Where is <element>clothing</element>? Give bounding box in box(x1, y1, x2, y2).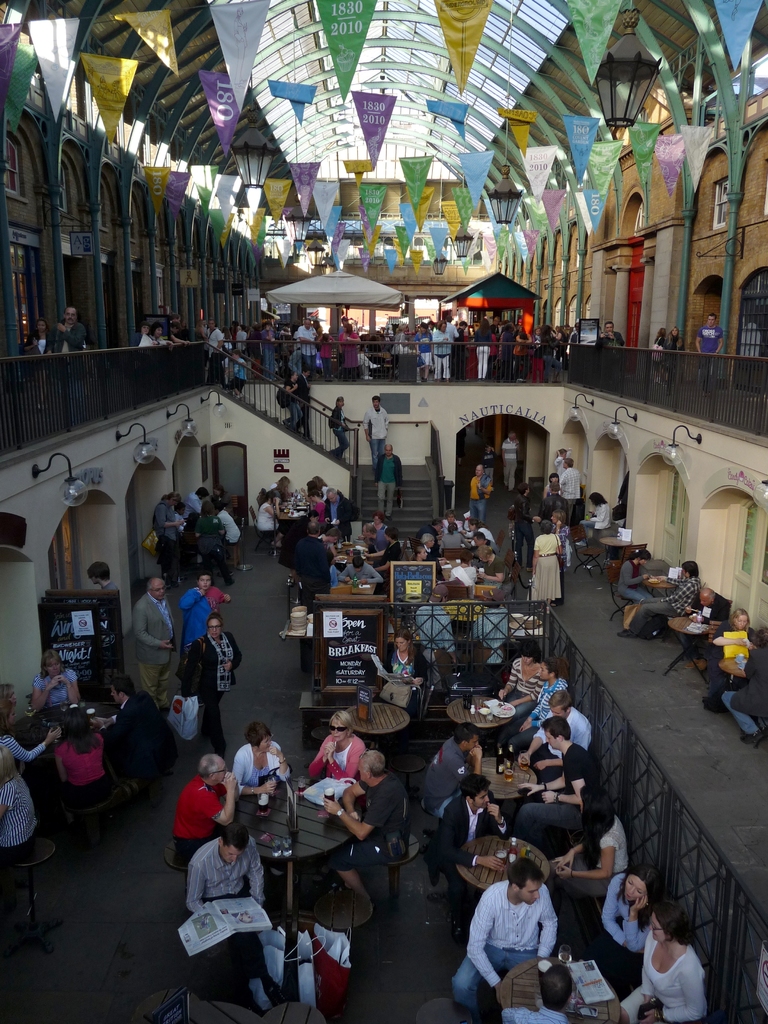
box(705, 615, 754, 708).
